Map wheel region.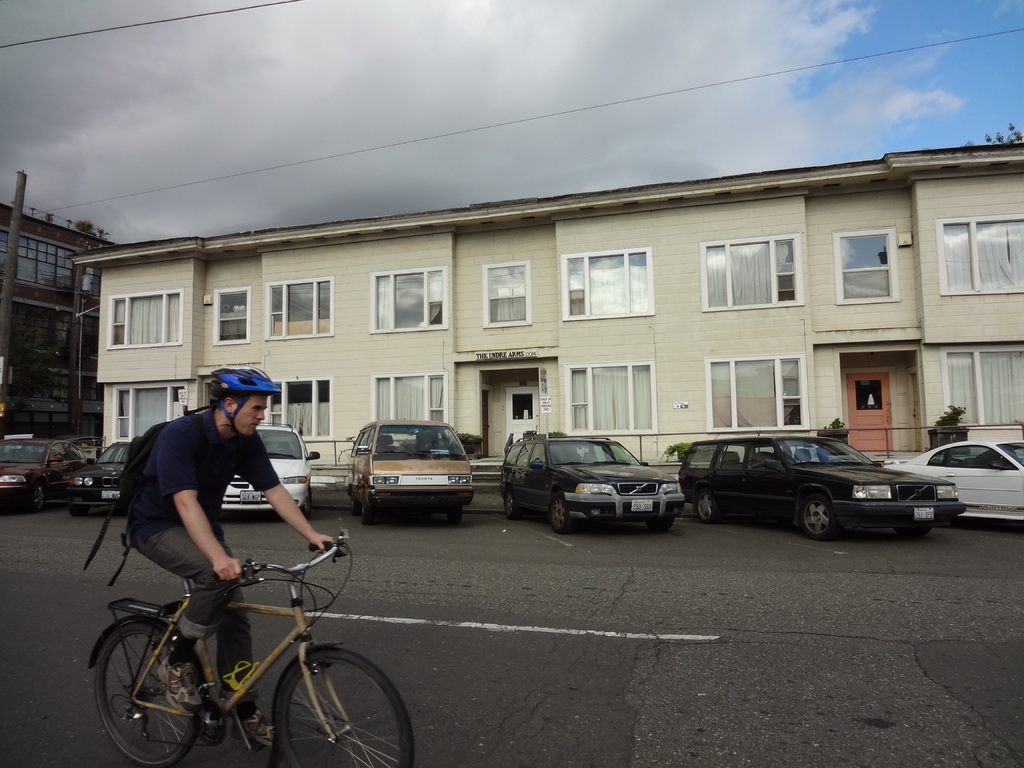
Mapped to <bbox>264, 657, 374, 760</bbox>.
